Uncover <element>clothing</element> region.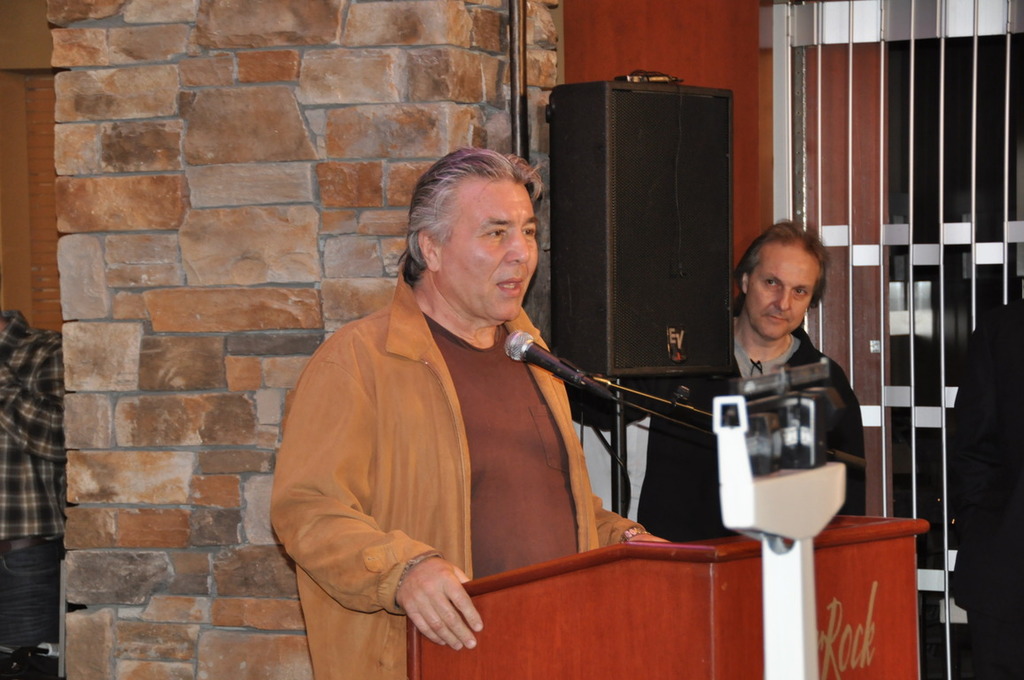
Uncovered: Rect(268, 262, 653, 679).
